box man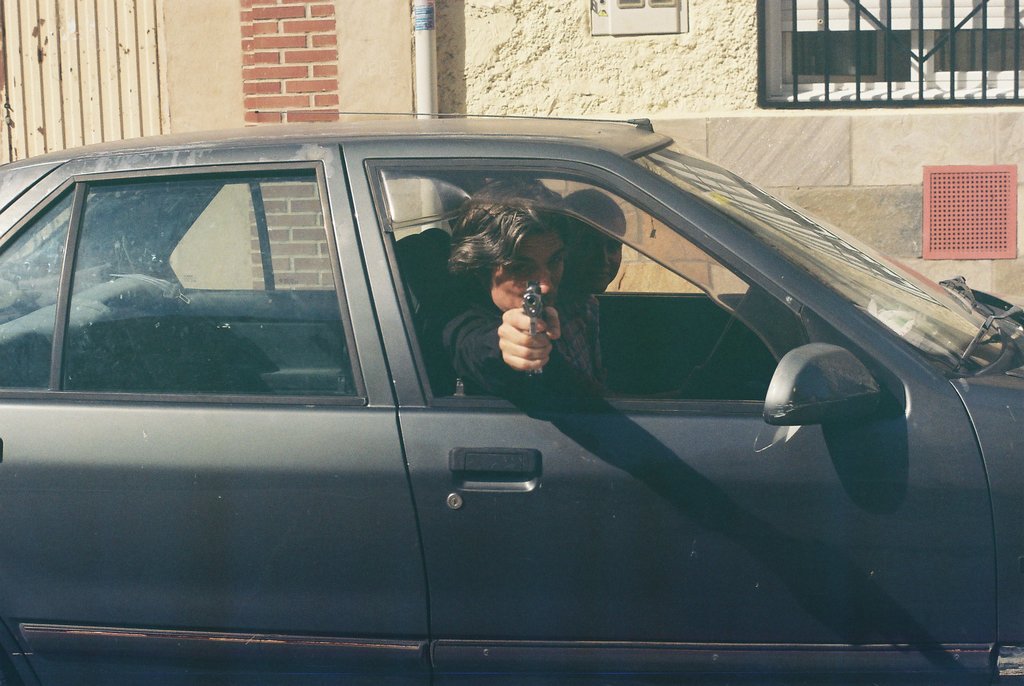
select_region(558, 186, 633, 385)
